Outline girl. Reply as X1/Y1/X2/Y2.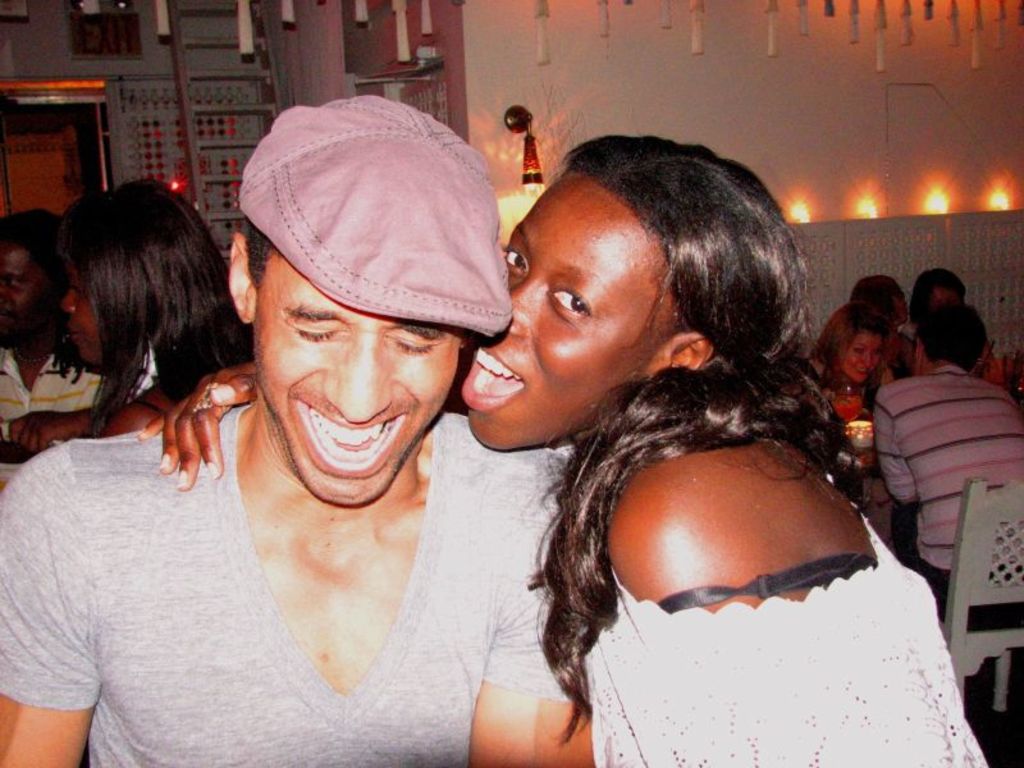
142/131/974/767.
